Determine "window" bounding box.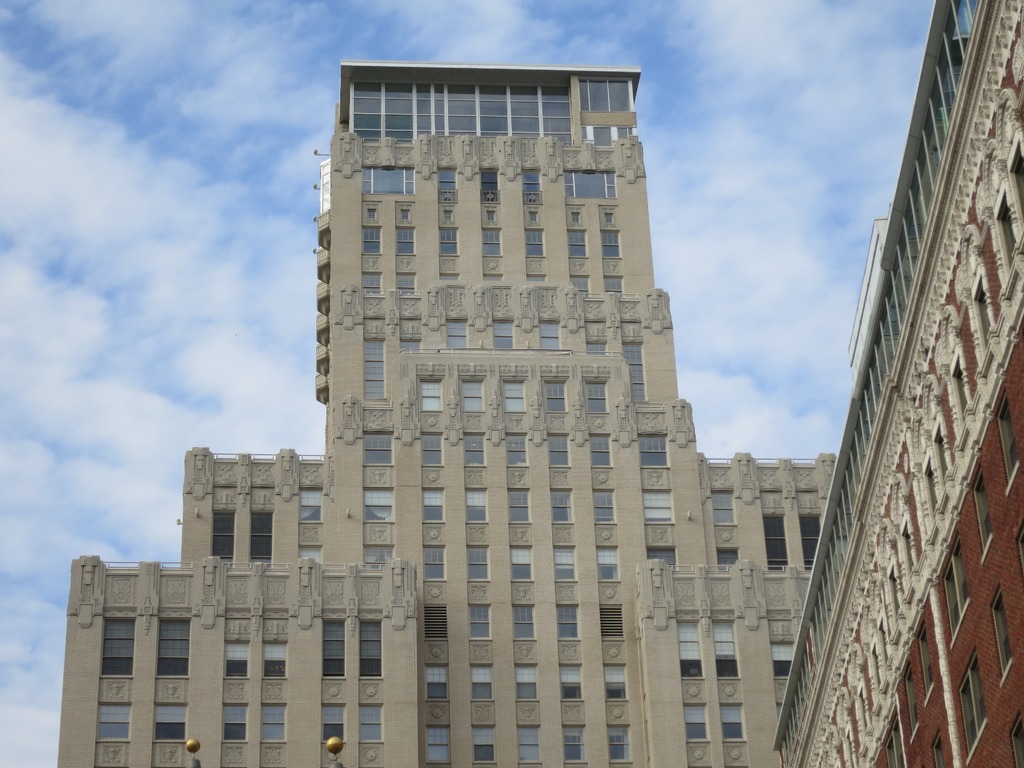
Determined: pyautogui.locateOnScreen(527, 274, 547, 284).
